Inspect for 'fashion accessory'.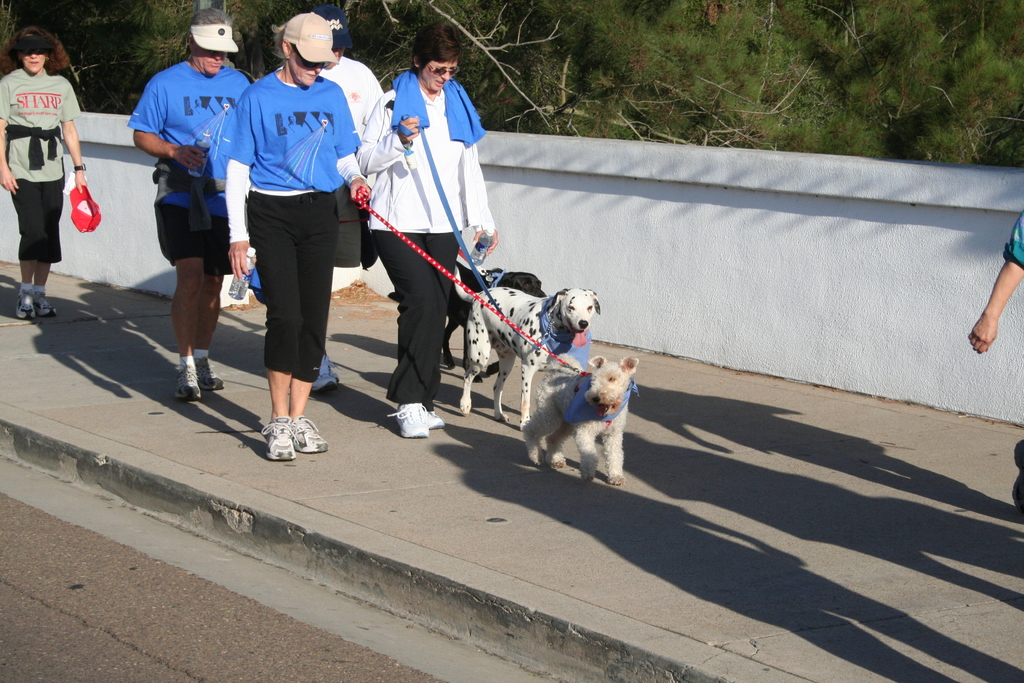
Inspection: {"x1": 427, "y1": 407, "x2": 446, "y2": 431}.
